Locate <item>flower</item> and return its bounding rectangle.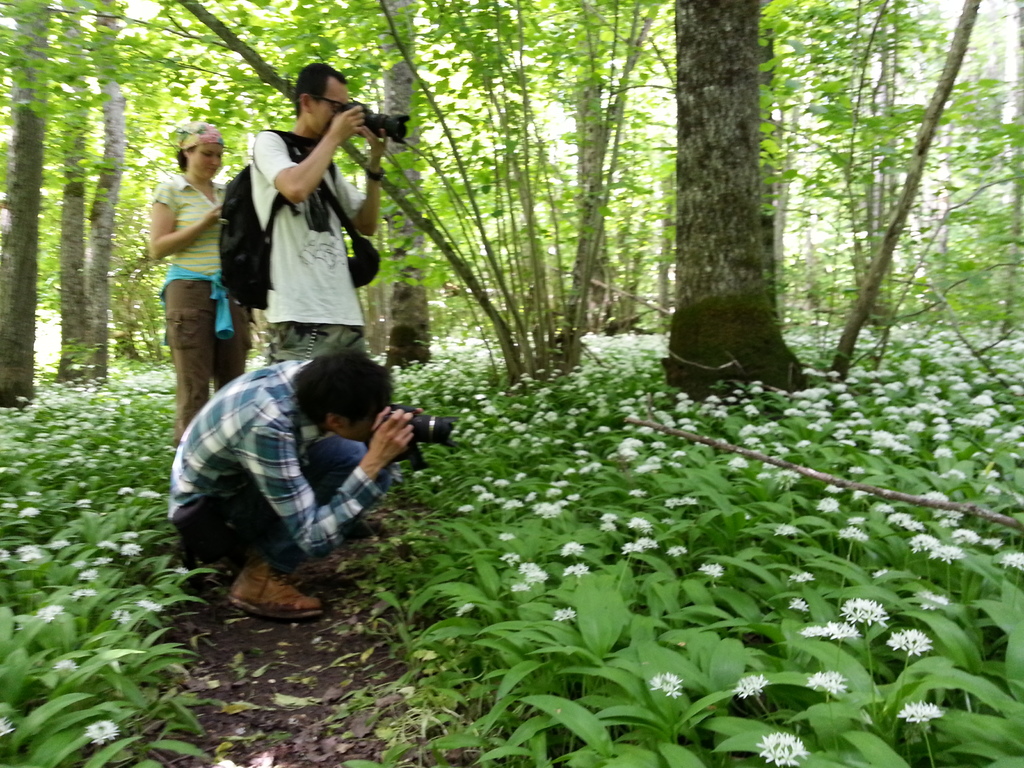
(758,729,799,766).
